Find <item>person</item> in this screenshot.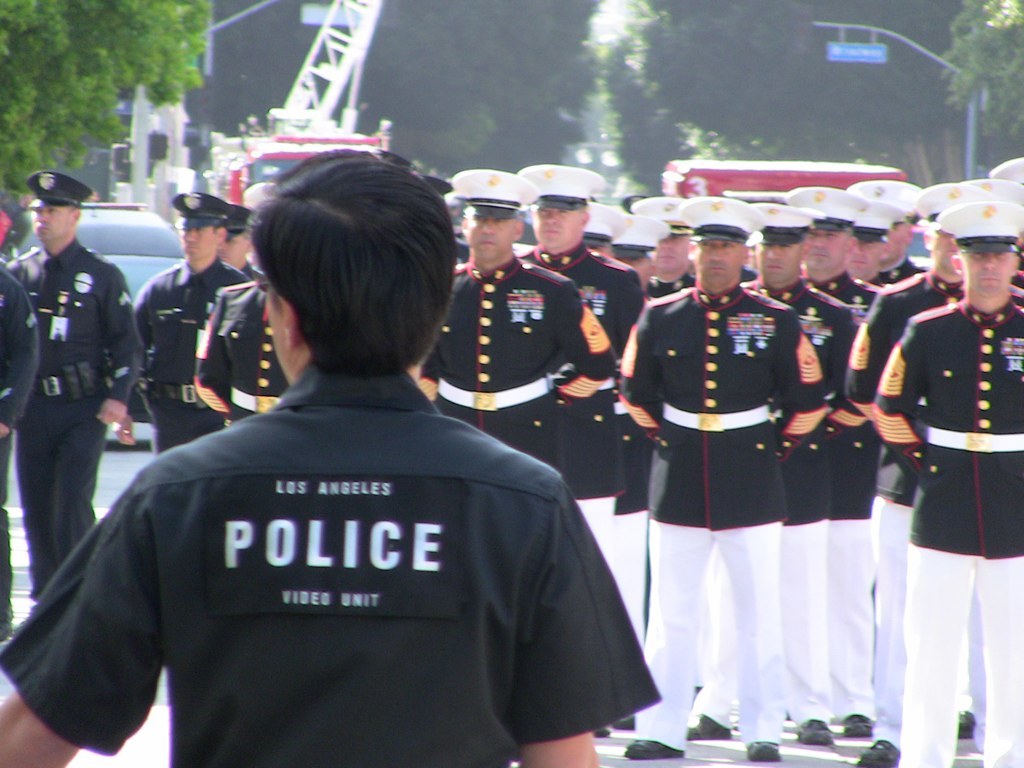
The bounding box for <item>person</item> is rect(880, 200, 1023, 767).
